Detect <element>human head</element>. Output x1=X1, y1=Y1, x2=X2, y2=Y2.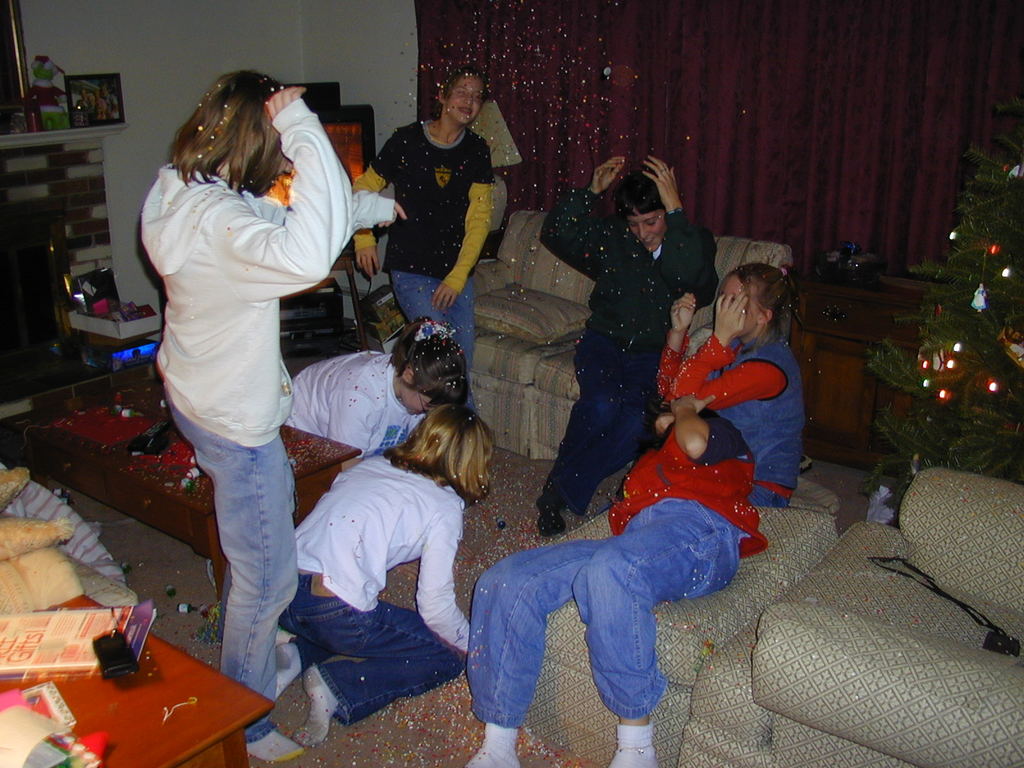
x1=614, y1=166, x2=667, y2=250.
